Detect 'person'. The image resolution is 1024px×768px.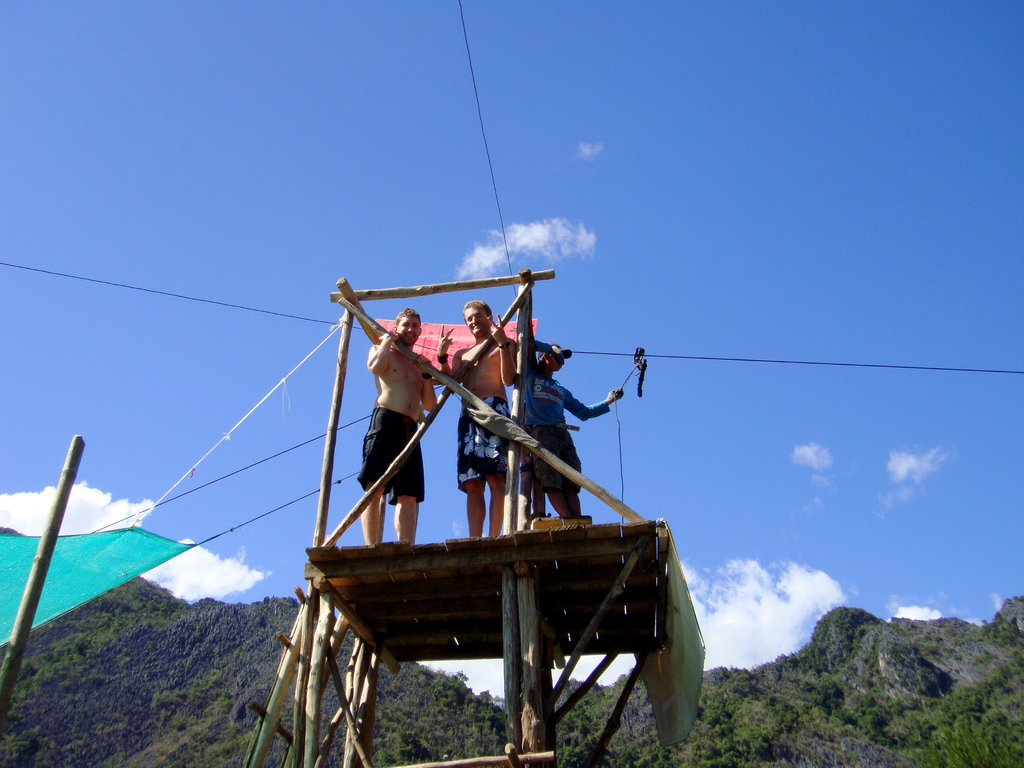
(437, 307, 522, 549).
